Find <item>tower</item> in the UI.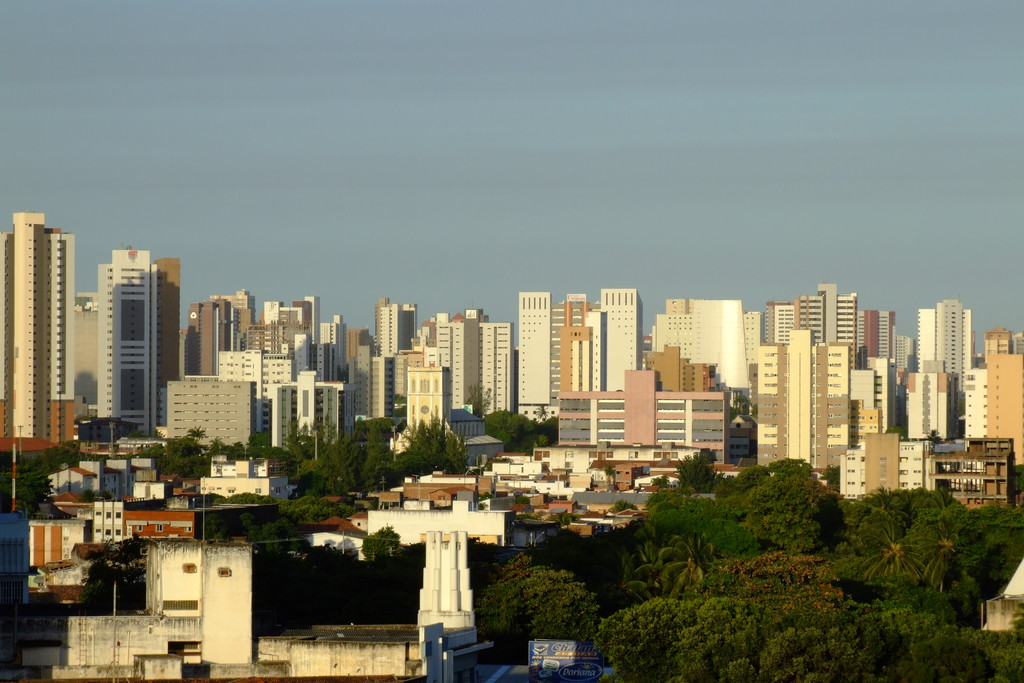
UI element at (755, 334, 856, 481).
